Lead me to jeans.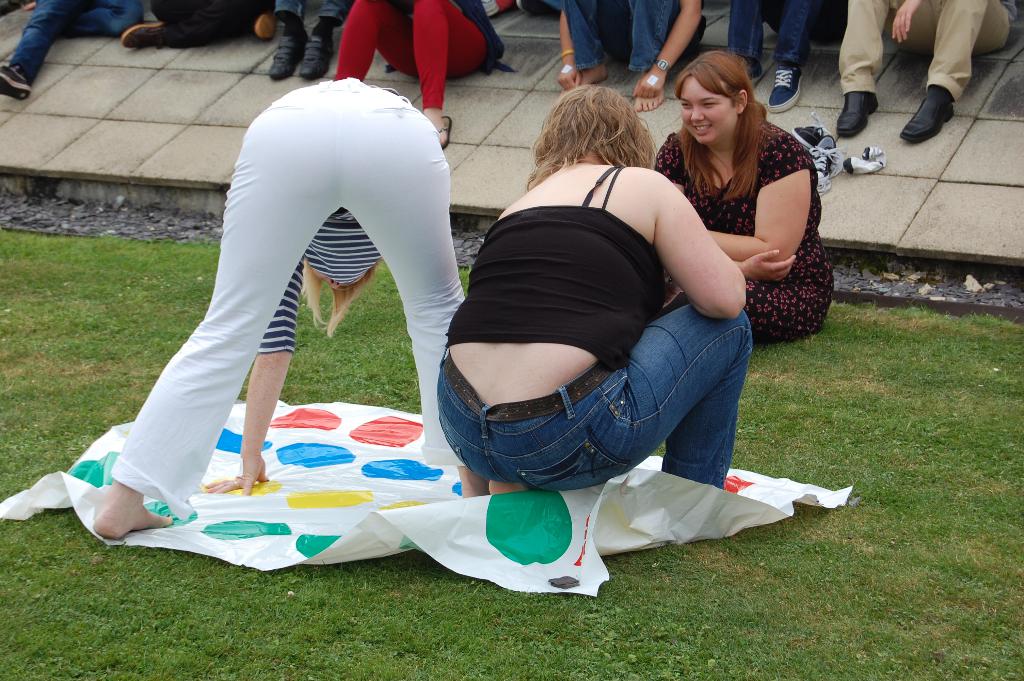
Lead to select_region(725, 0, 813, 64).
